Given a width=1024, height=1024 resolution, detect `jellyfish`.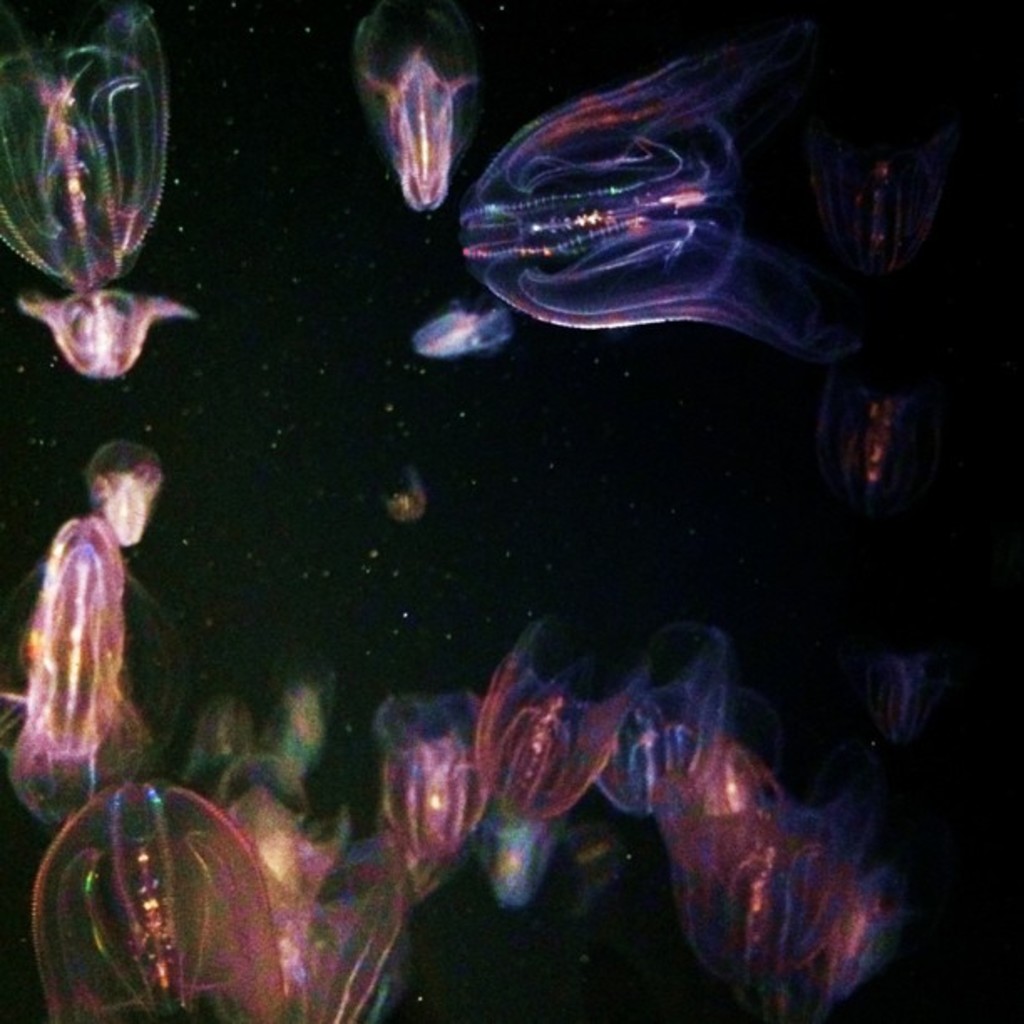
locate(0, 0, 179, 373).
